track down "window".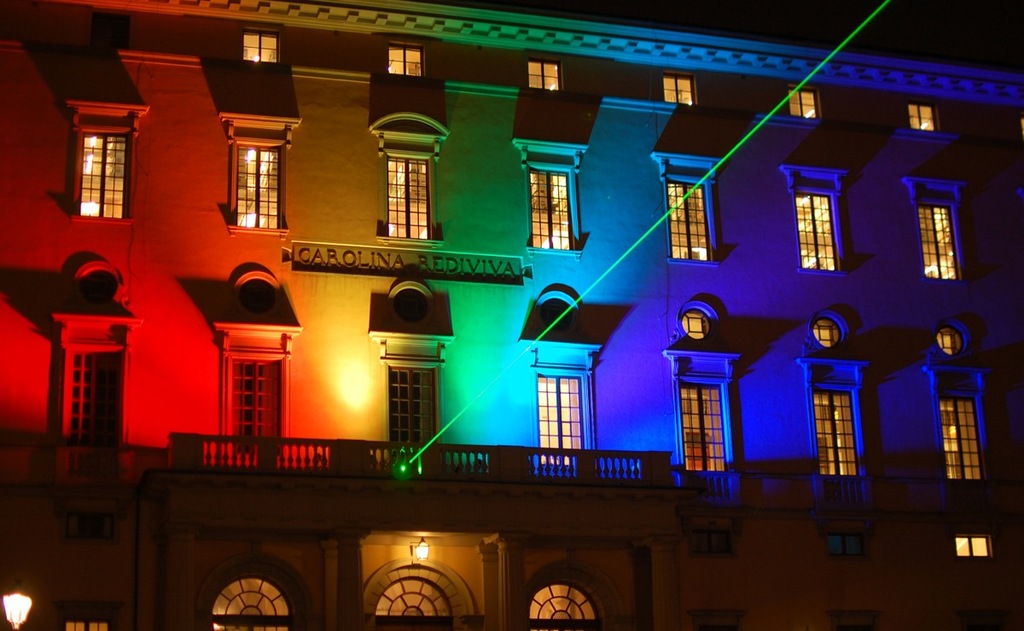
Tracked to box(365, 113, 454, 251).
